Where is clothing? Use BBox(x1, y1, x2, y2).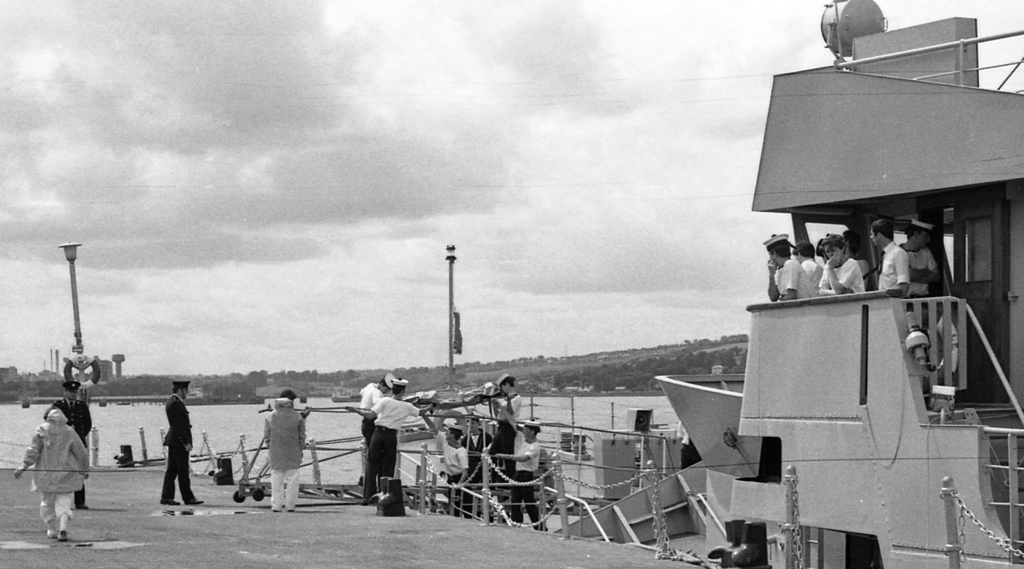
BBox(358, 381, 383, 452).
